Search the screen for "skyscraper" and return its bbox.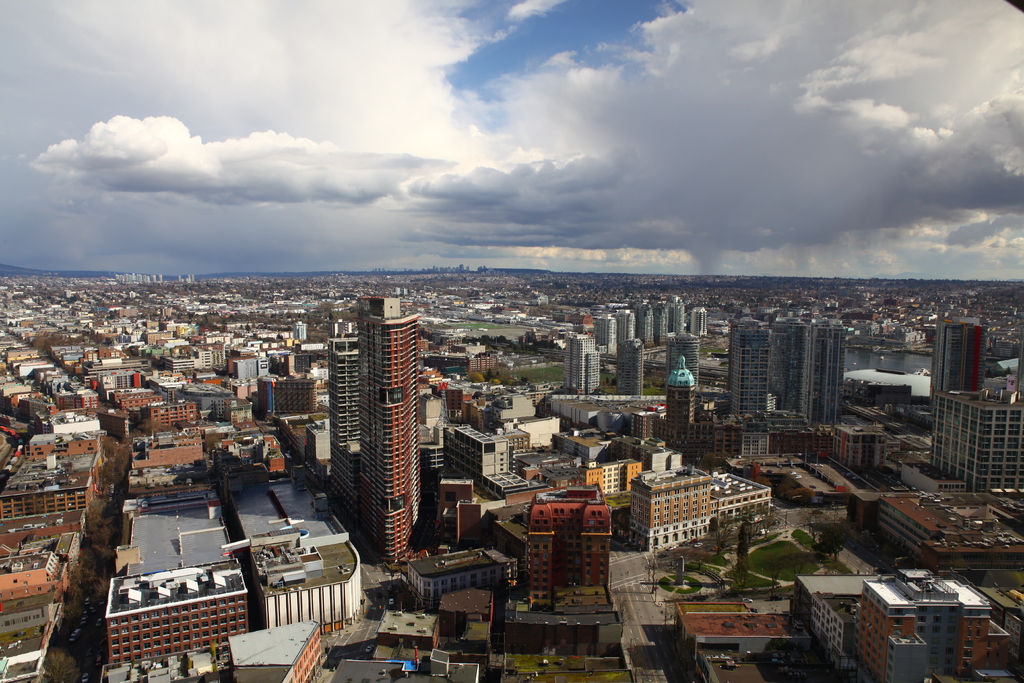
Found: [left=561, top=330, right=596, bottom=398].
